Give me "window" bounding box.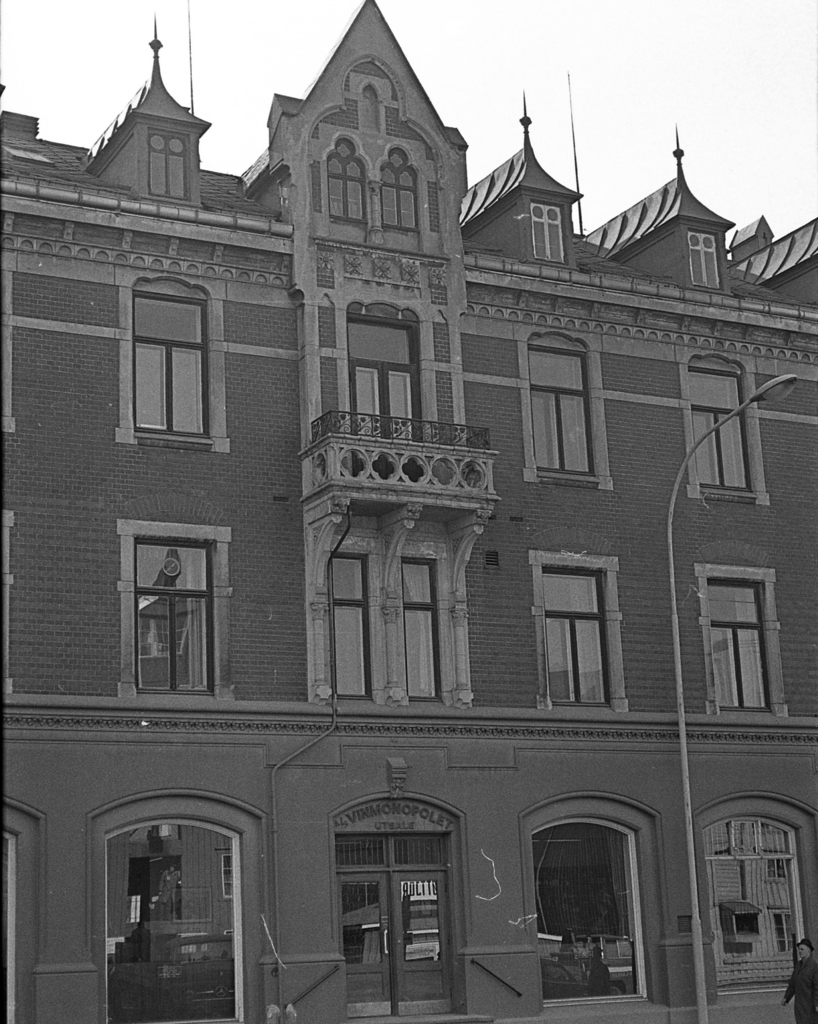
x1=329, y1=136, x2=367, y2=225.
